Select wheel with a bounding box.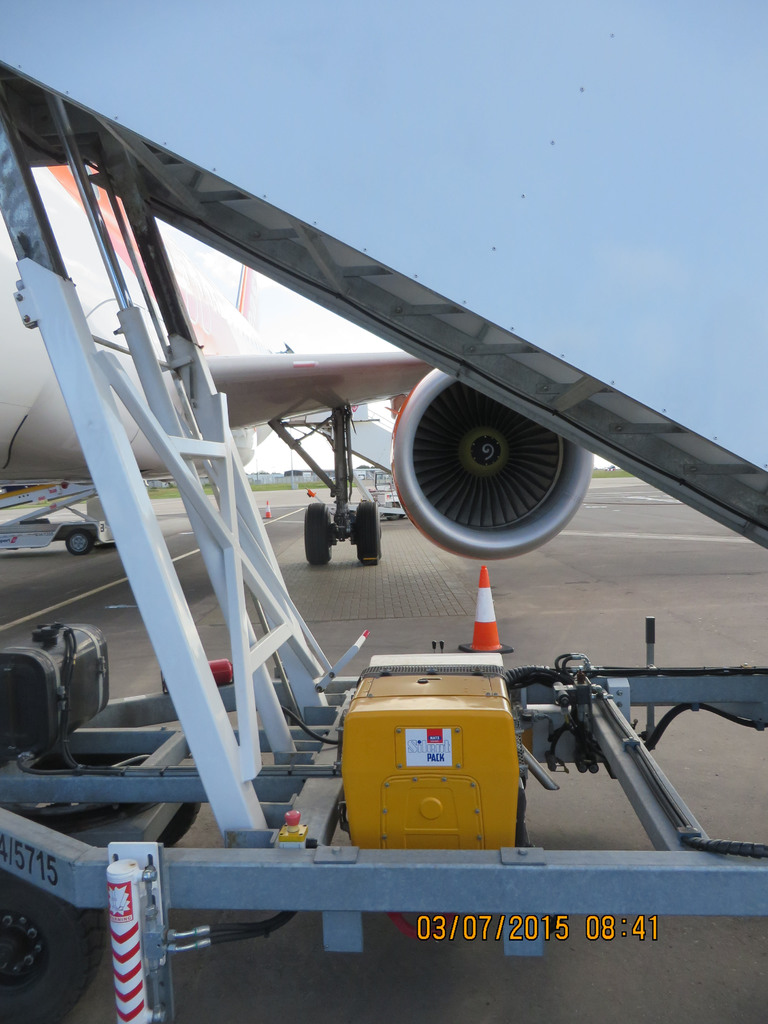
Rect(2, 874, 107, 1023).
